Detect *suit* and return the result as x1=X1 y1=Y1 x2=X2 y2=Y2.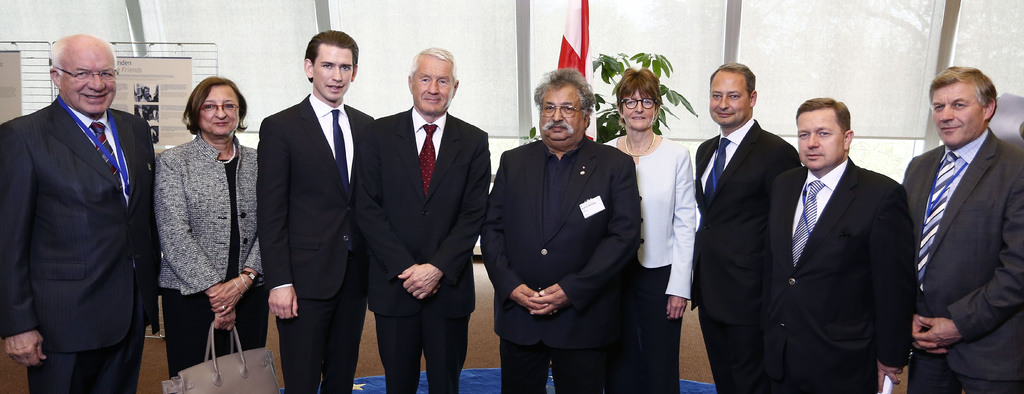
x1=373 y1=104 x2=496 y2=393.
